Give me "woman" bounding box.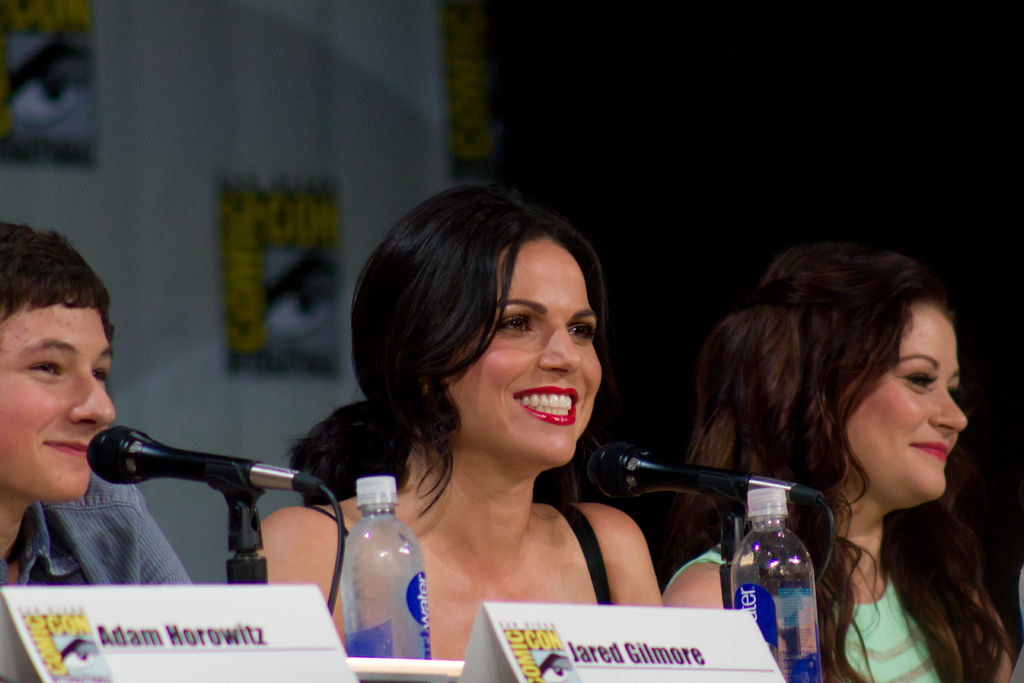
[x1=188, y1=202, x2=733, y2=671].
